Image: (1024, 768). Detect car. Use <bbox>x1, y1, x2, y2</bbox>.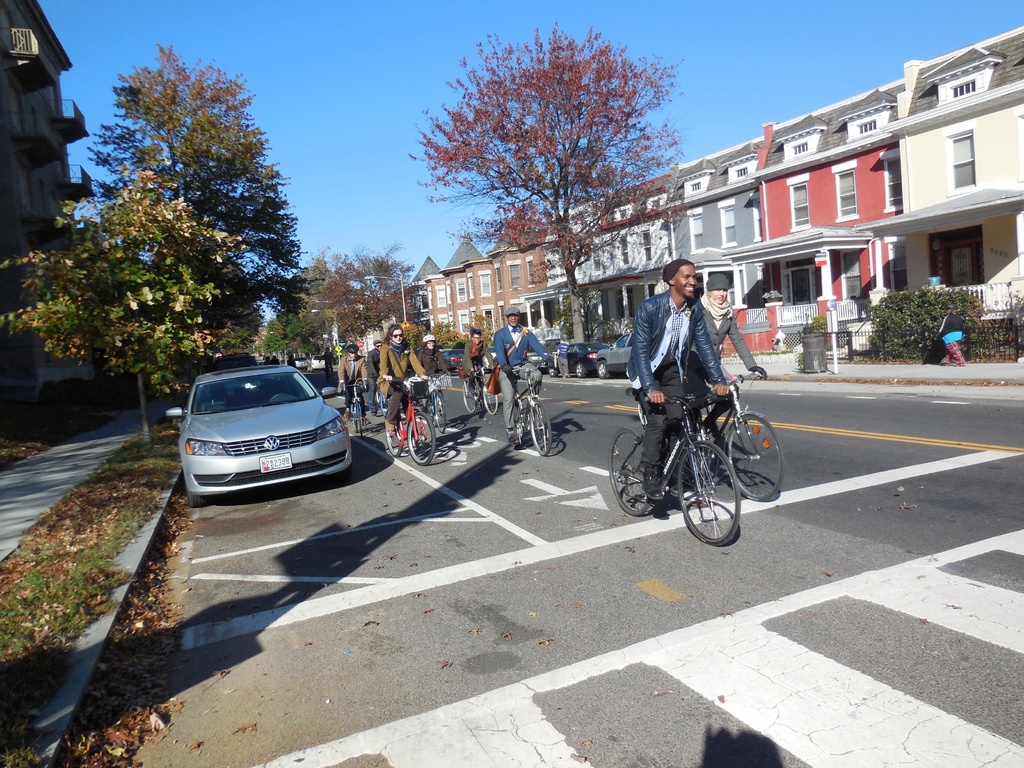
<bbox>159, 354, 346, 504</bbox>.
